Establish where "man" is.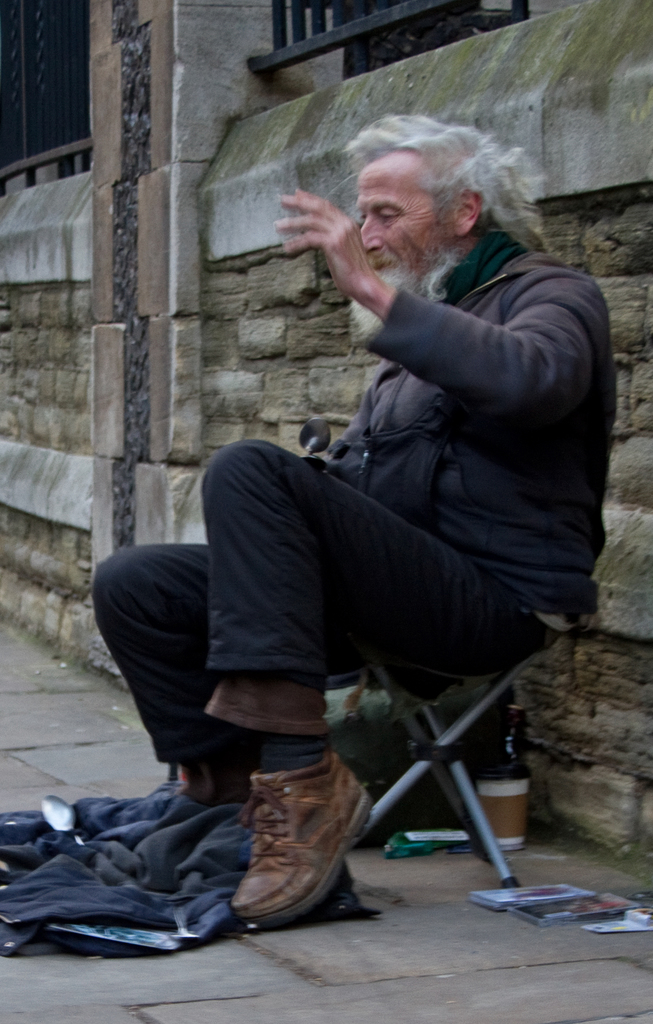
Established at bbox=(107, 109, 611, 875).
